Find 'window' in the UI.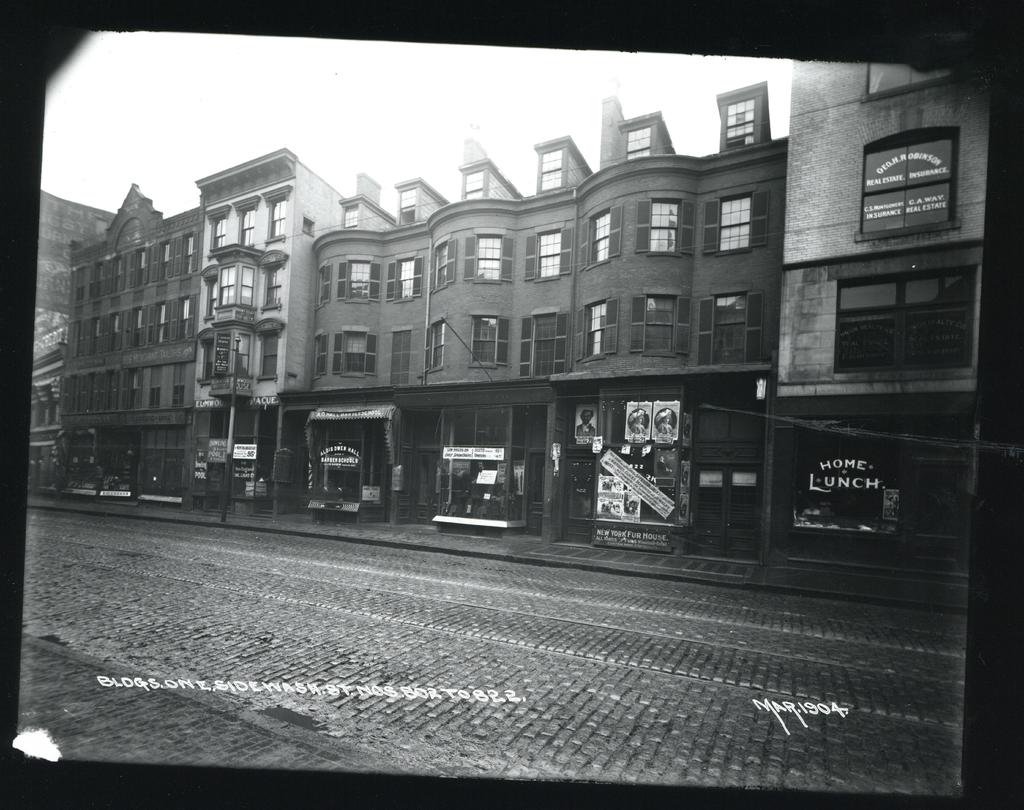
UI element at [x1=184, y1=304, x2=200, y2=345].
